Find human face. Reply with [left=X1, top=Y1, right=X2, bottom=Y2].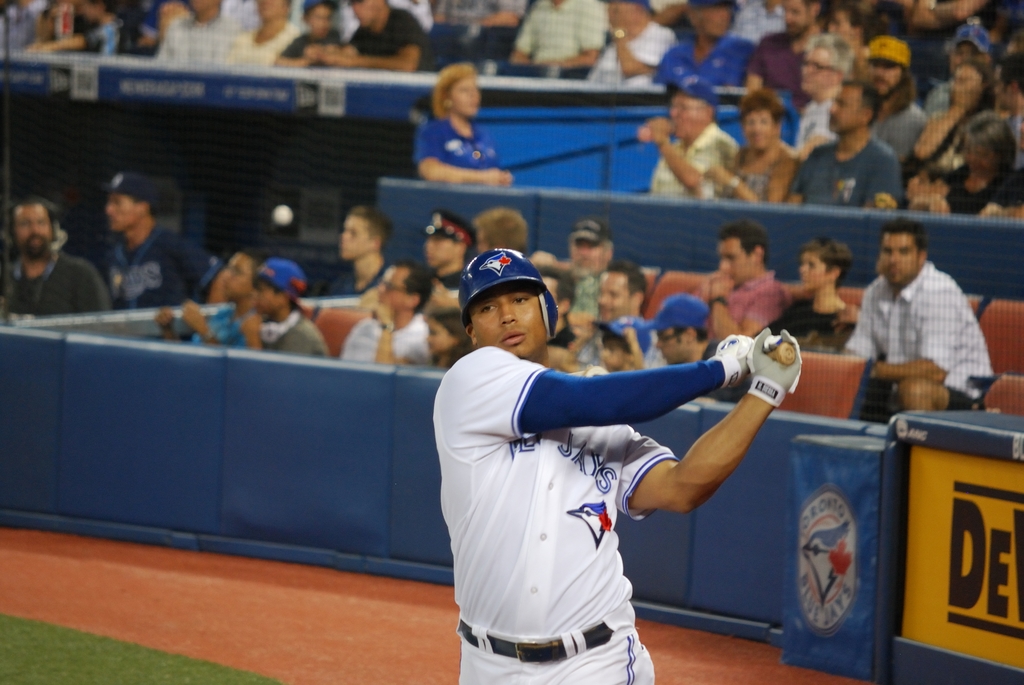
[left=17, top=203, right=52, bottom=258].
